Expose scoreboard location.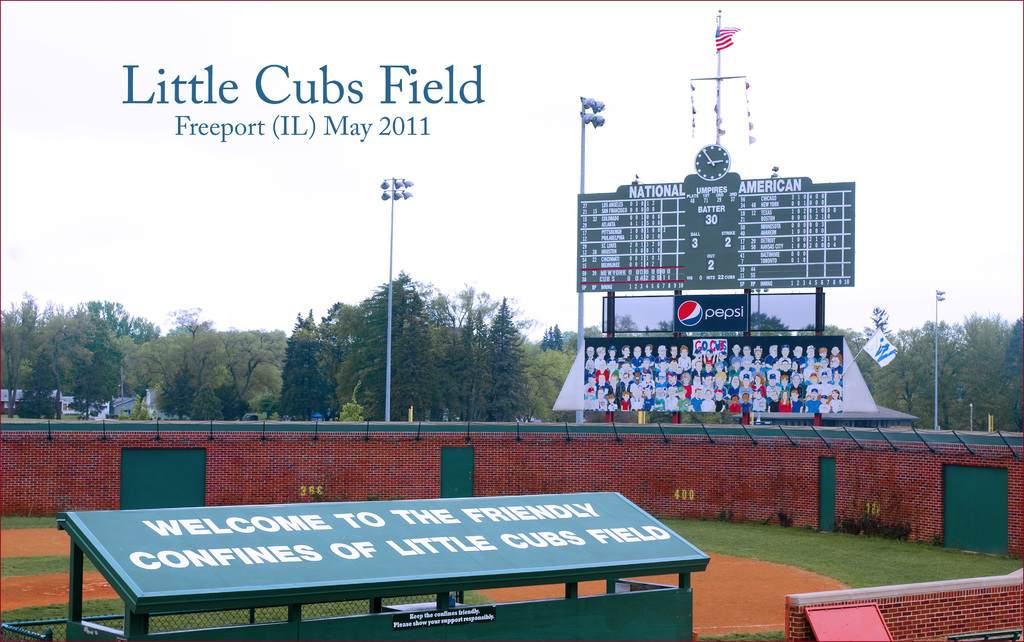
Exposed at 557 128 862 363.
